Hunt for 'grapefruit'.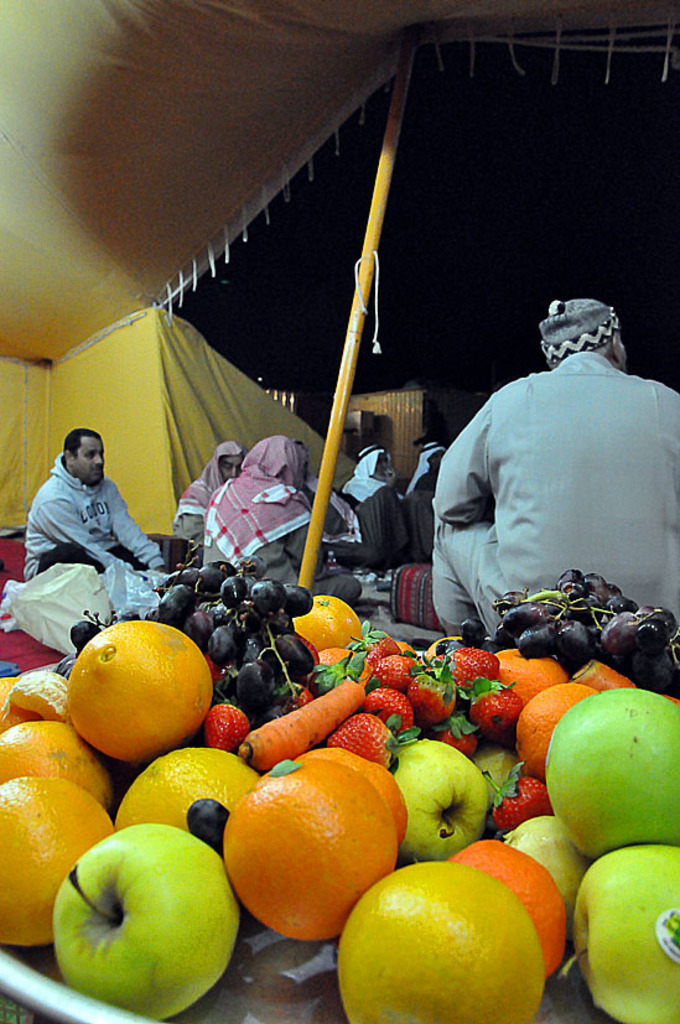
Hunted down at detection(2, 775, 110, 950).
